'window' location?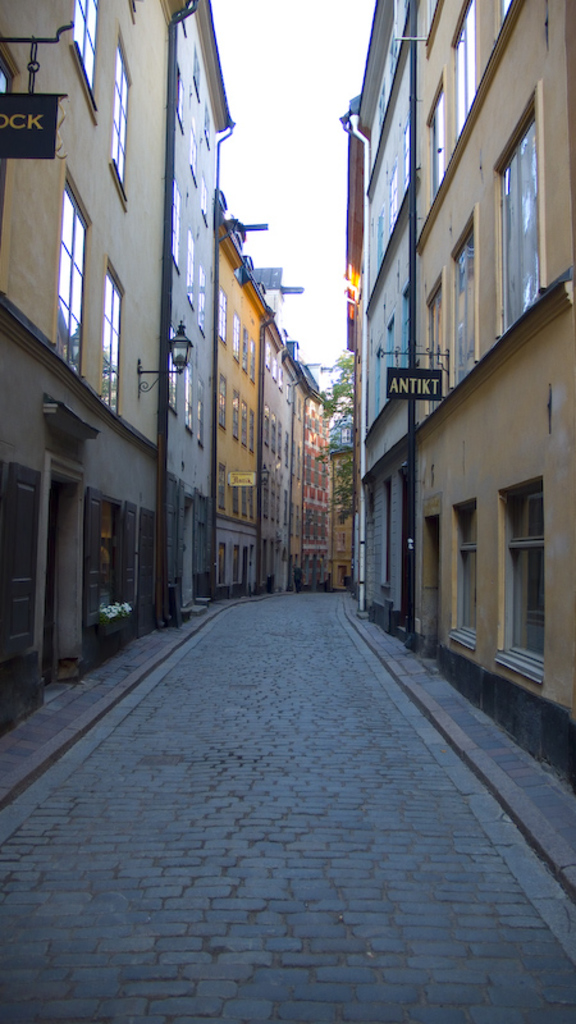
pyautogui.locateOnScreen(186, 228, 196, 314)
